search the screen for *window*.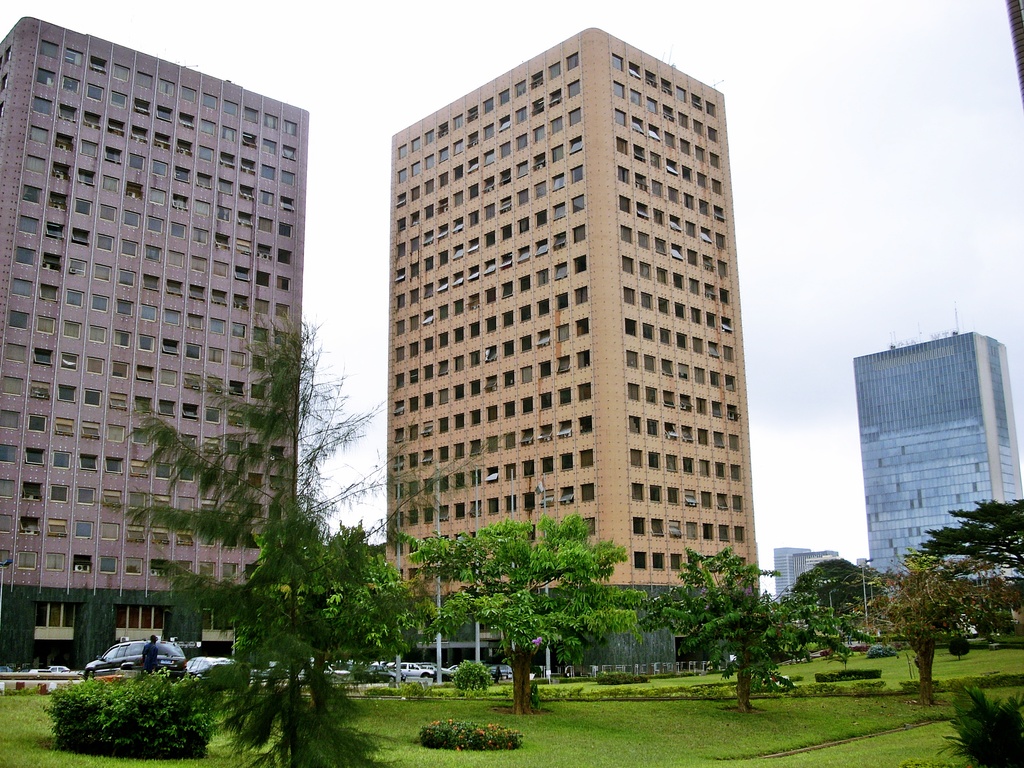
Found at (411, 213, 420, 227).
